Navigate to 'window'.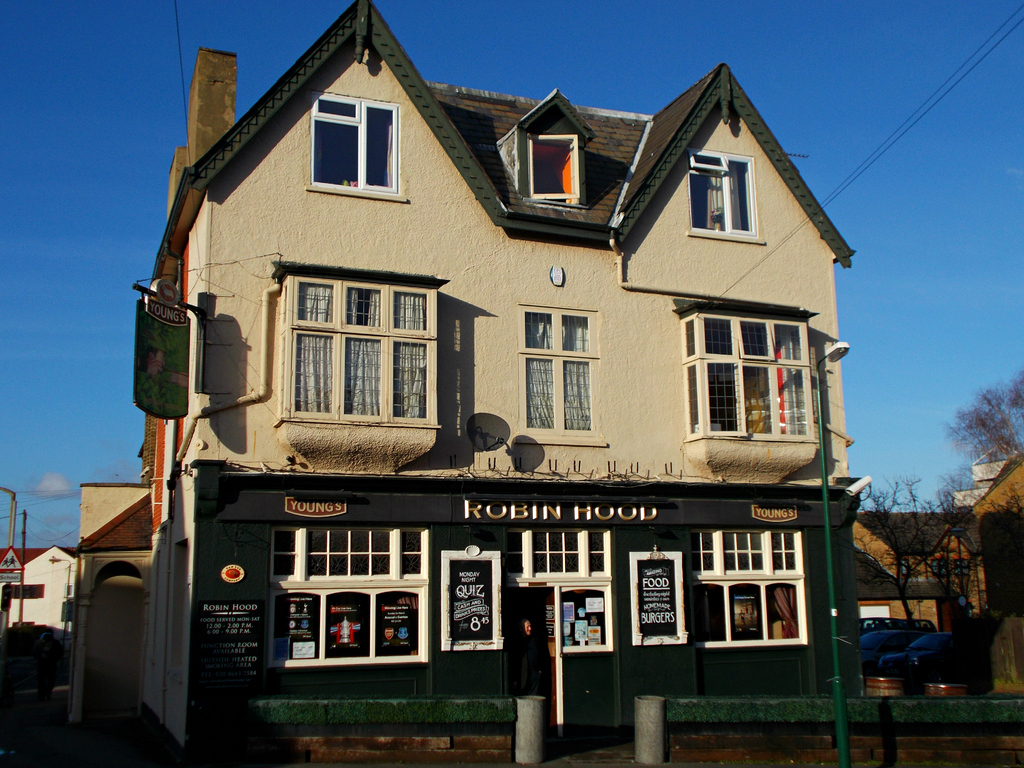
Navigation target: [321,90,394,193].
